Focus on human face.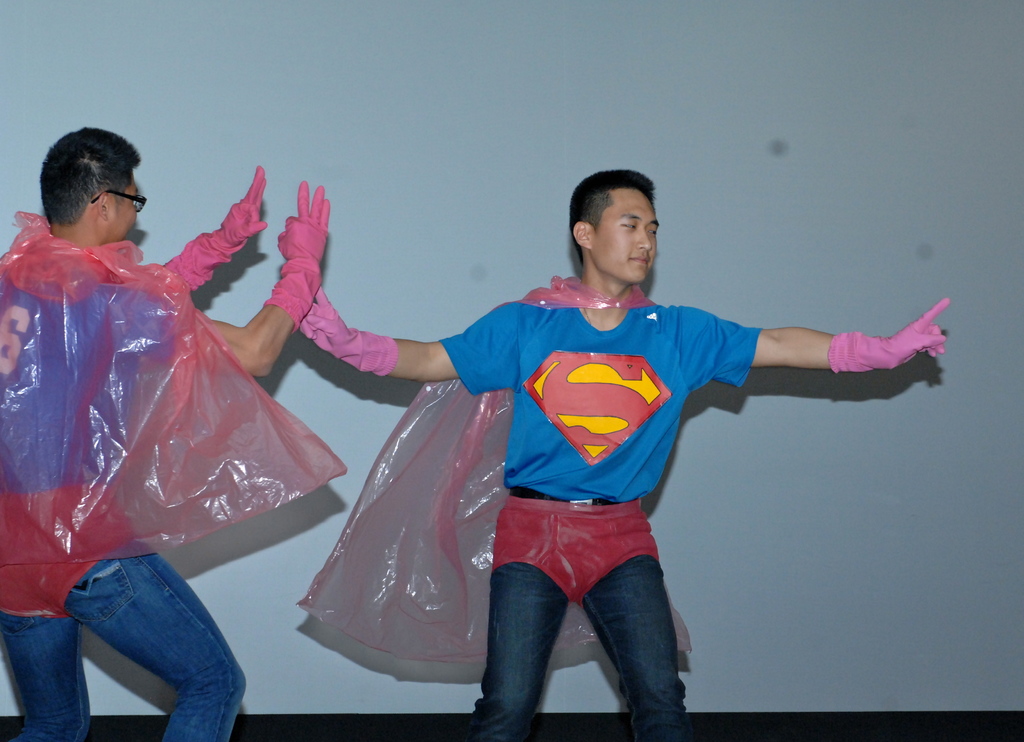
Focused at detection(593, 184, 662, 284).
